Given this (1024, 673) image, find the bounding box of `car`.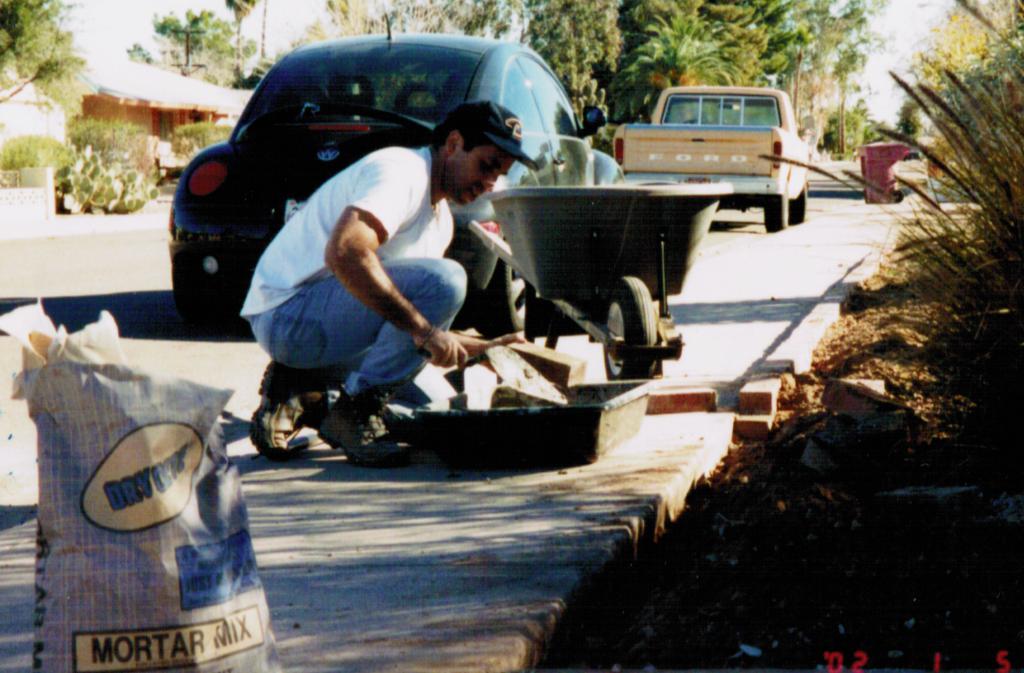
x1=168, y1=12, x2=625, y2=351.
